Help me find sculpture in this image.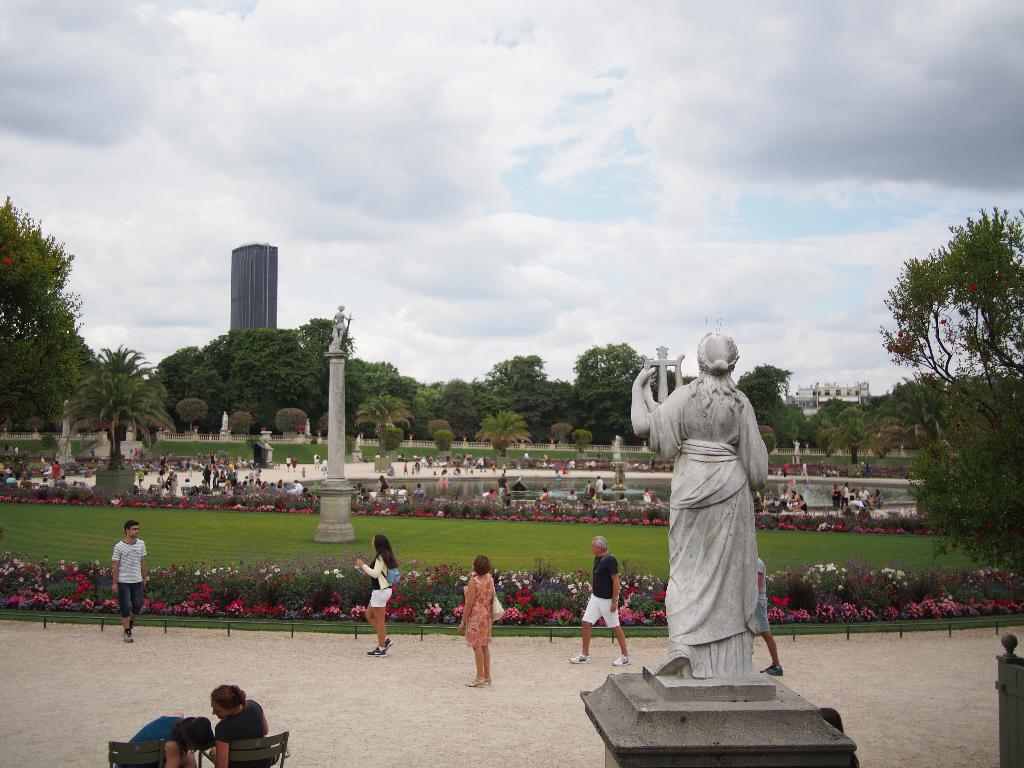
Found it: Rect(641, 324, 785, 685).
